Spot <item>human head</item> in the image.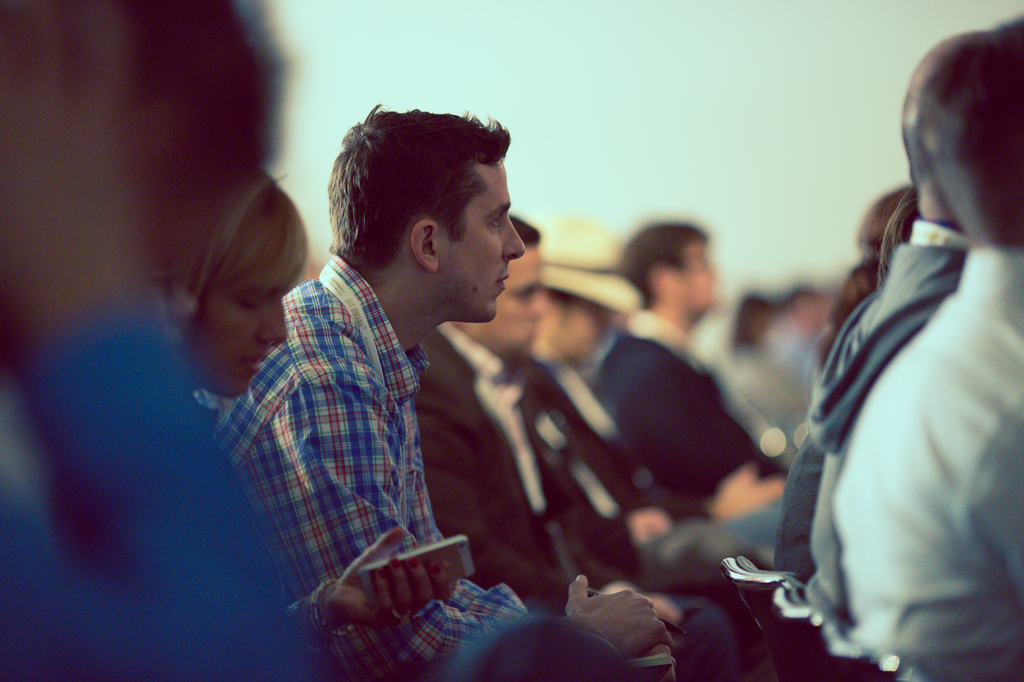
<item>human head</item> found at 860/186/922/288.
